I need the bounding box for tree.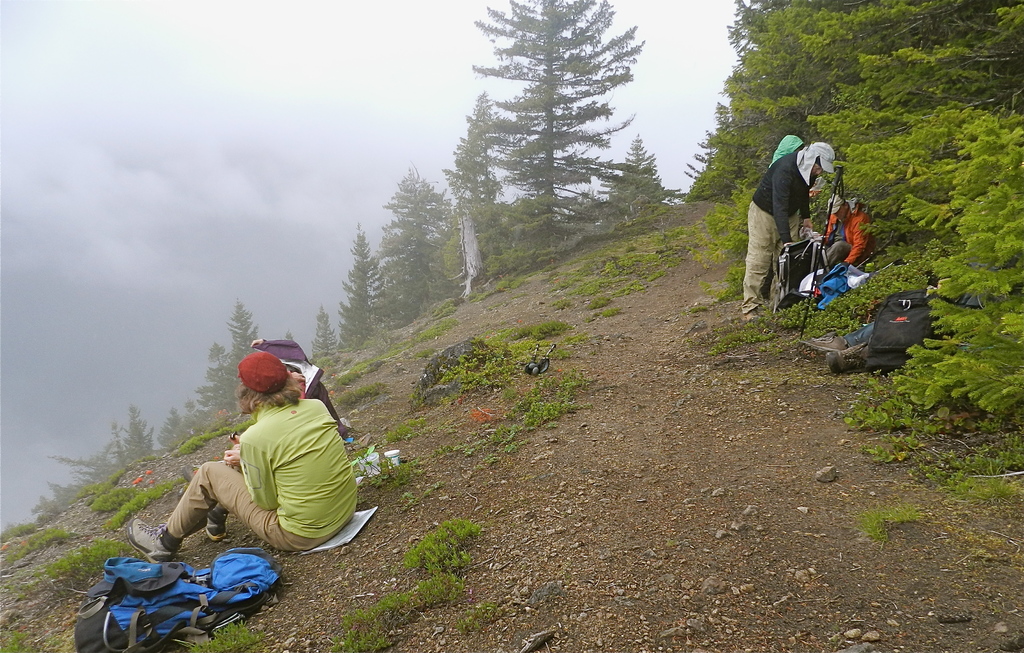
Here it is: [188,393,202,425].
